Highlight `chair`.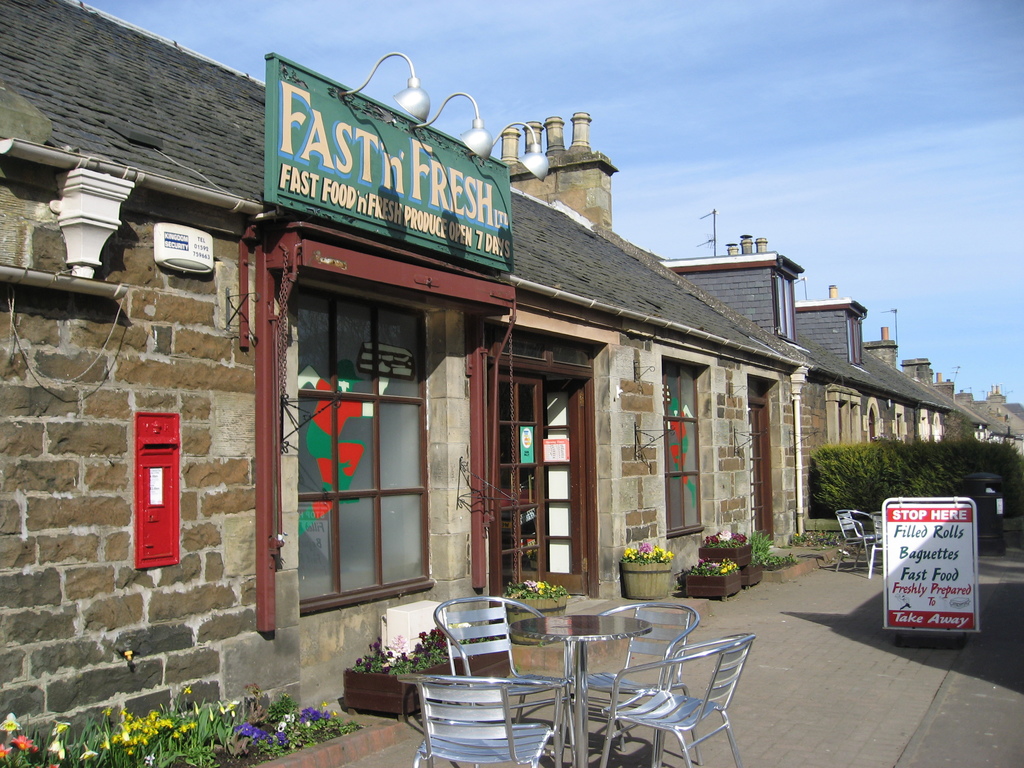
Highlighted region: 397 669 570 767.
